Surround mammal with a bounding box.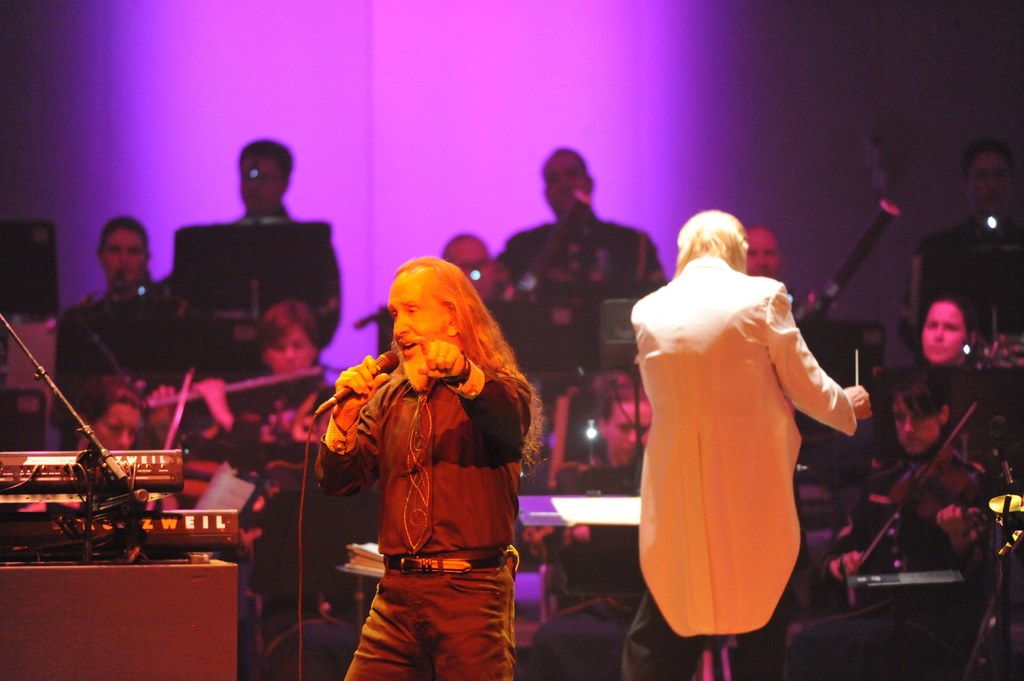
147,137,348,353.
